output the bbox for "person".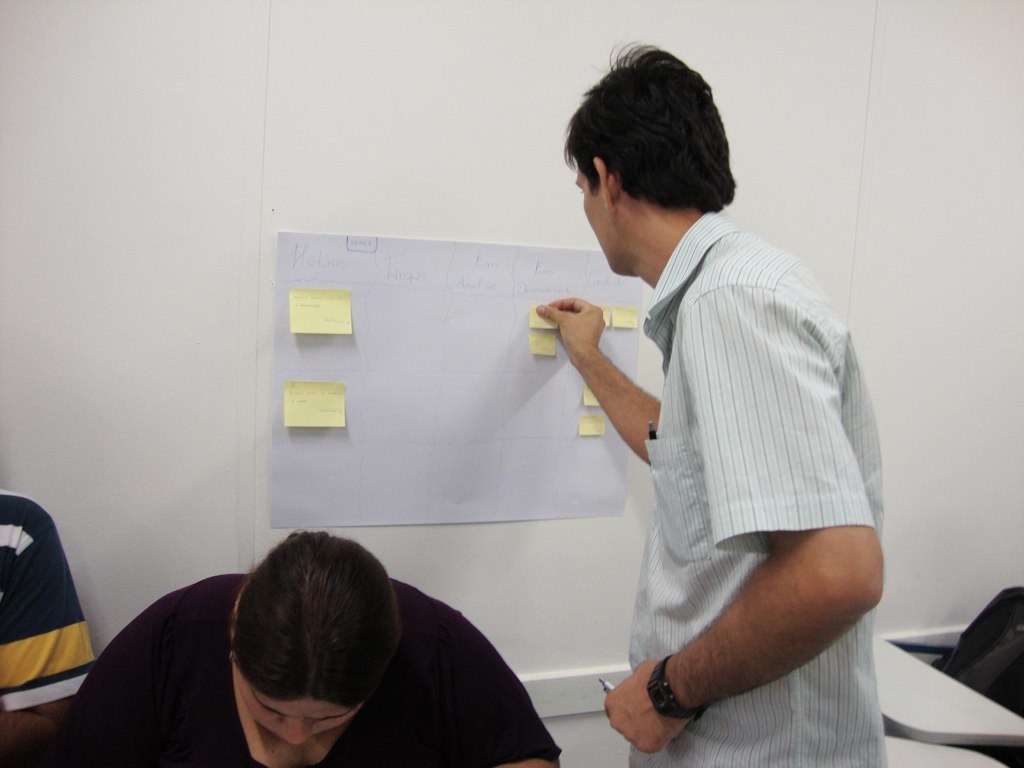
[left=540, top=41, right=891, bottom=767].
